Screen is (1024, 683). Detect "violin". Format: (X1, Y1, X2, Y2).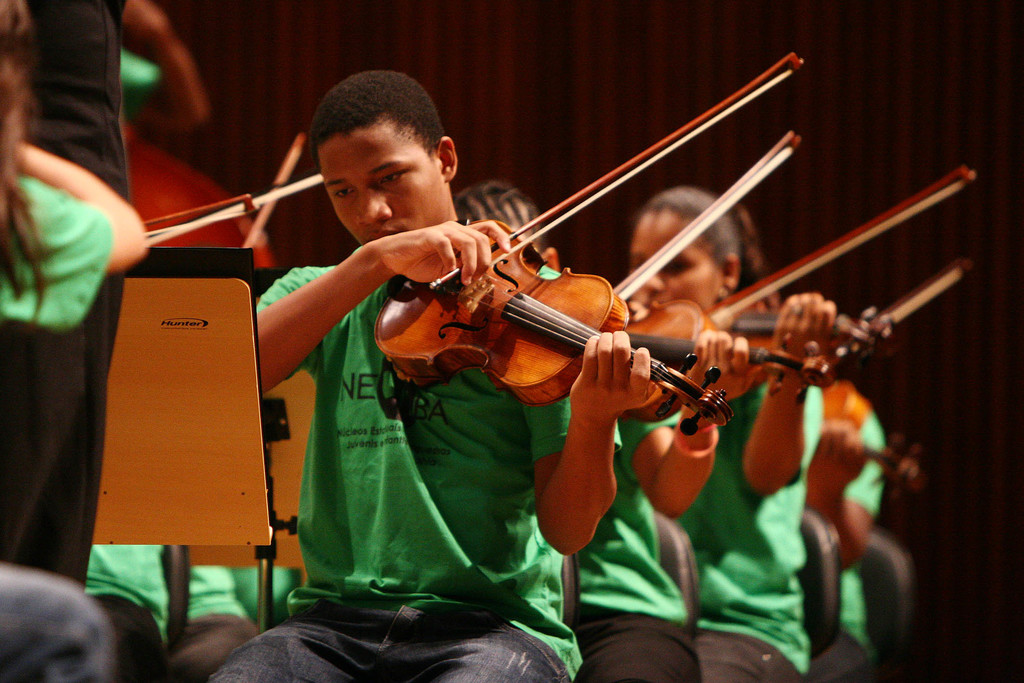
(362, 45, 789, 441).
